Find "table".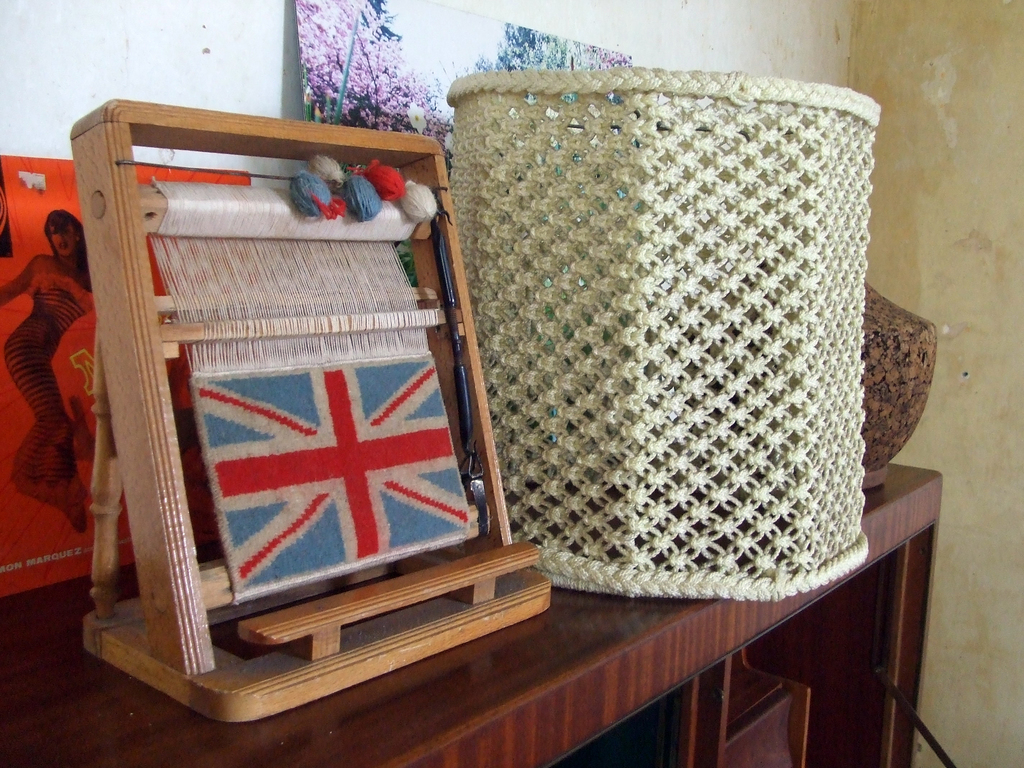
(0, 460, 944, 767).
